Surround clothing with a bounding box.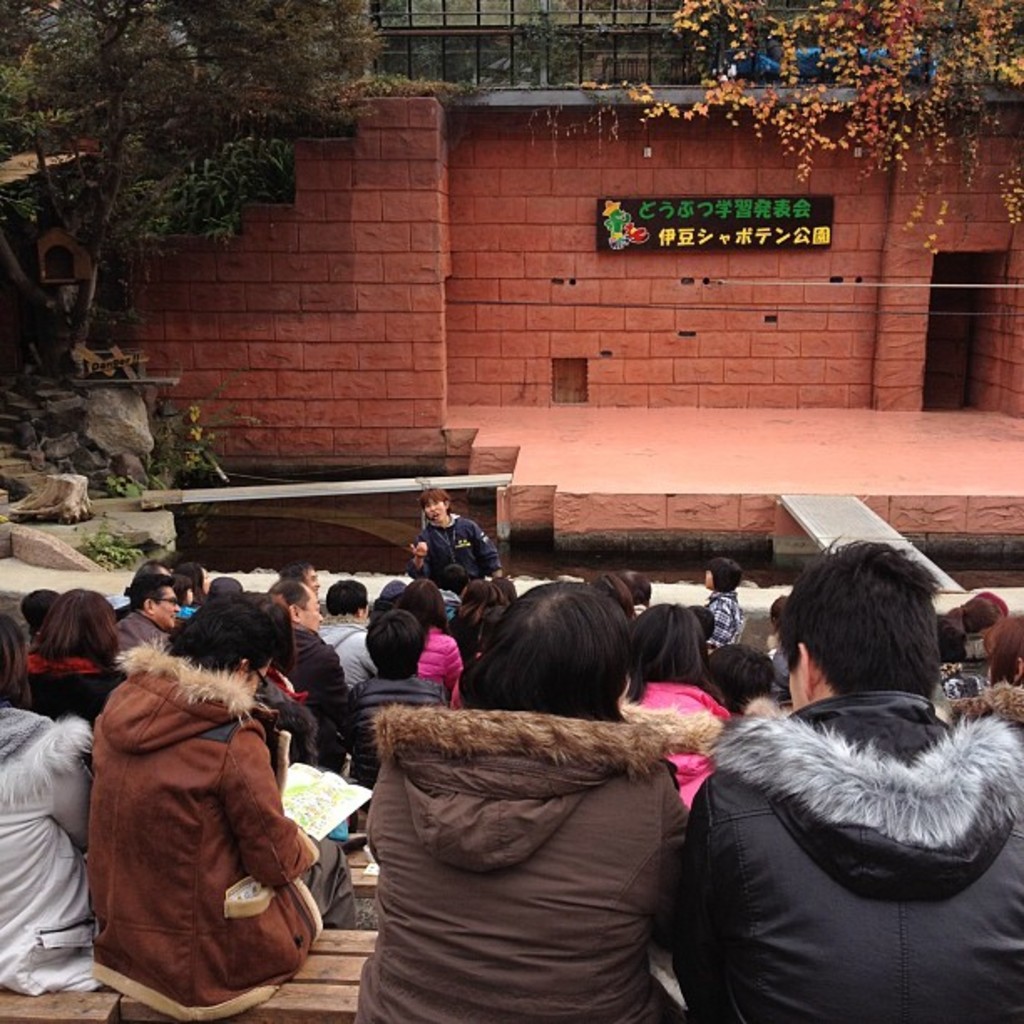
region(696, 691, 1022, 1022).
